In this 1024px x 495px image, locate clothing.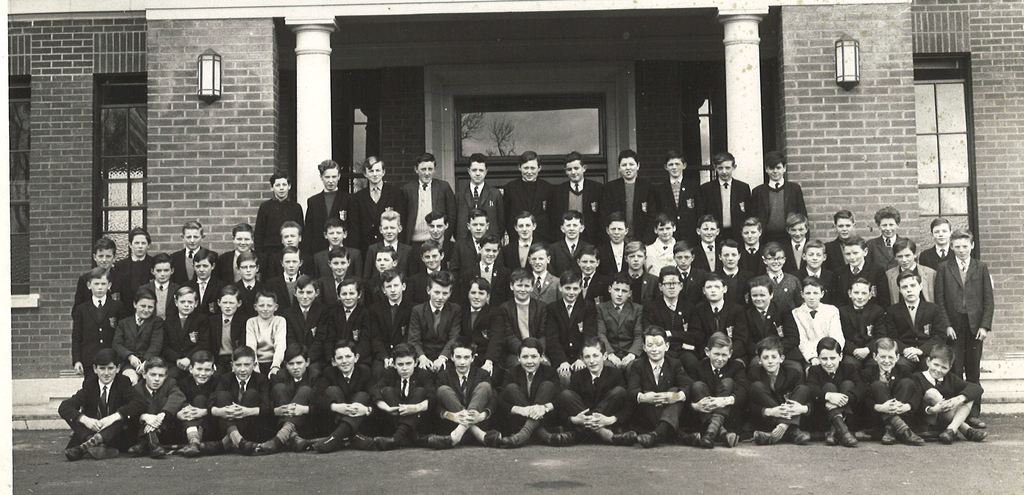
Bounding box: (548, 301, 598, 372).
